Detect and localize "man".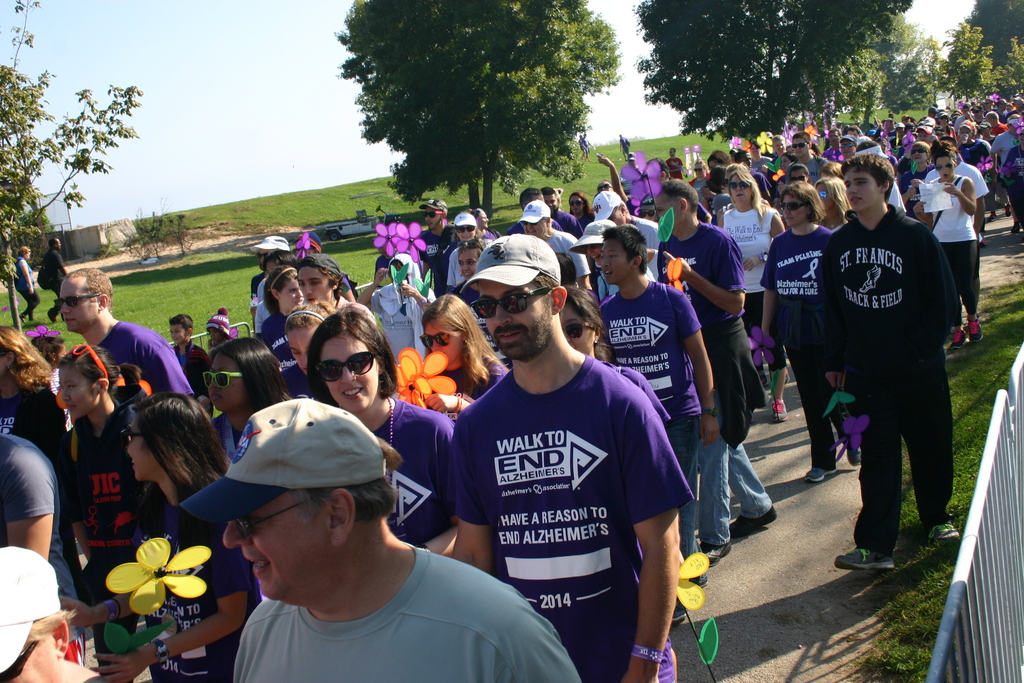
Localized at rect(541, 183, 573, 233).
